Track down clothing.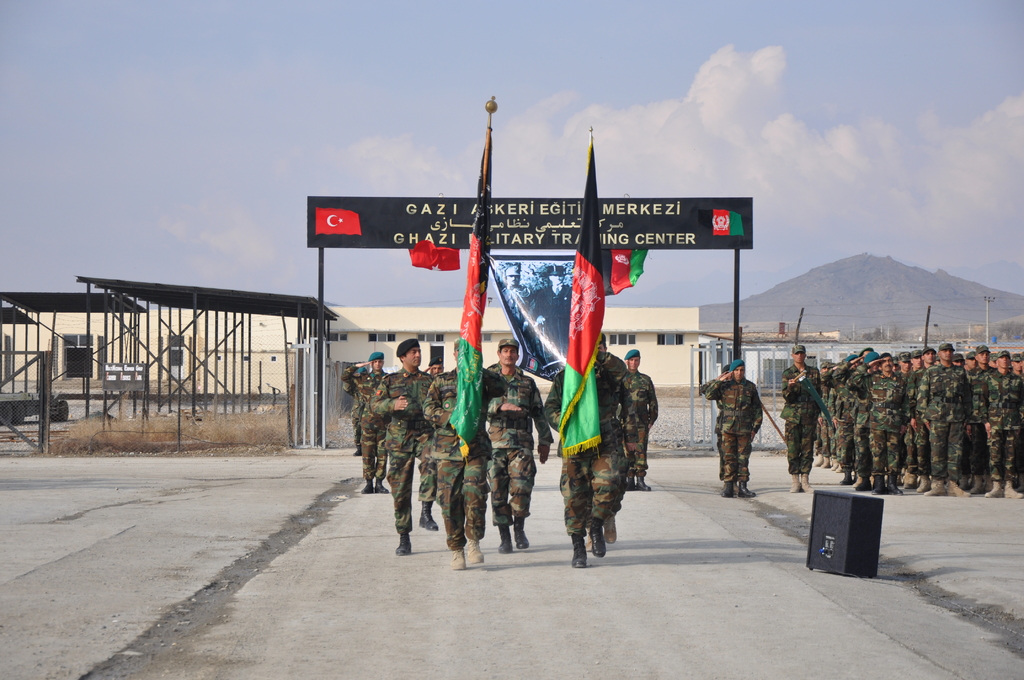
Tracked to <region>889, 378, 938, 462</region>.
